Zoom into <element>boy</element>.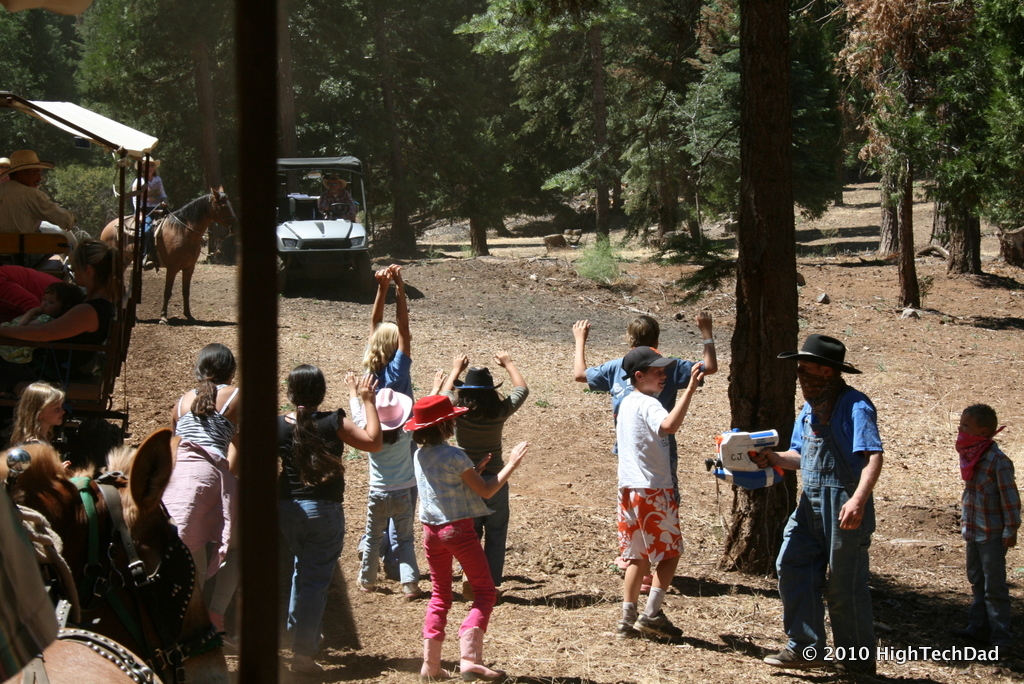
Zoom target: (619, 346, 703, 640).
